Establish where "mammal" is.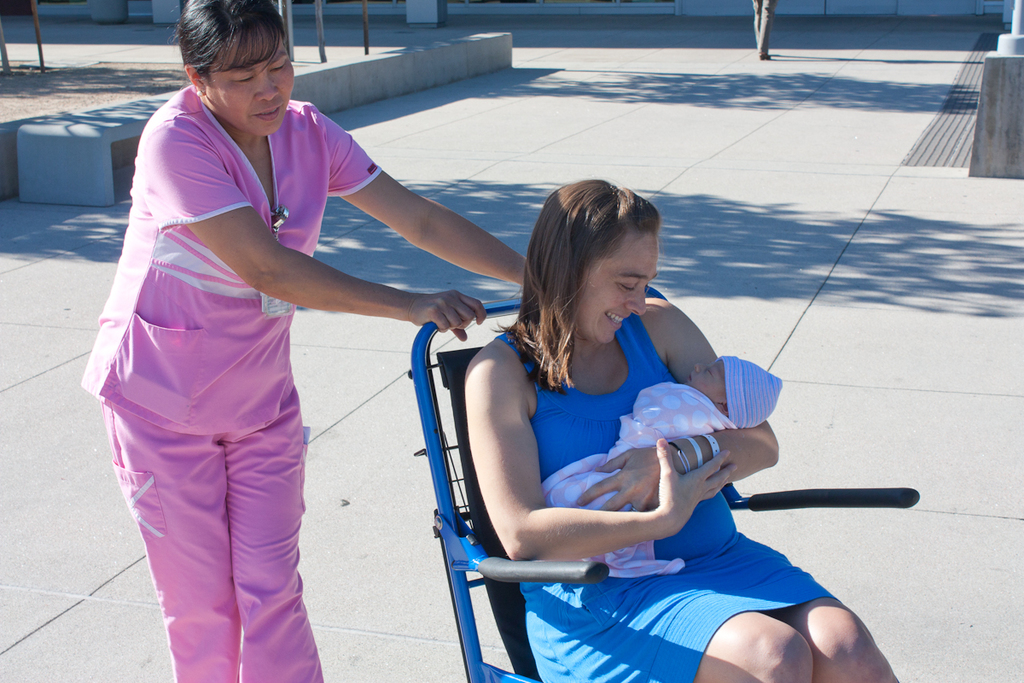
Established at x1=753 y1=0 x2=775 y2=63.
